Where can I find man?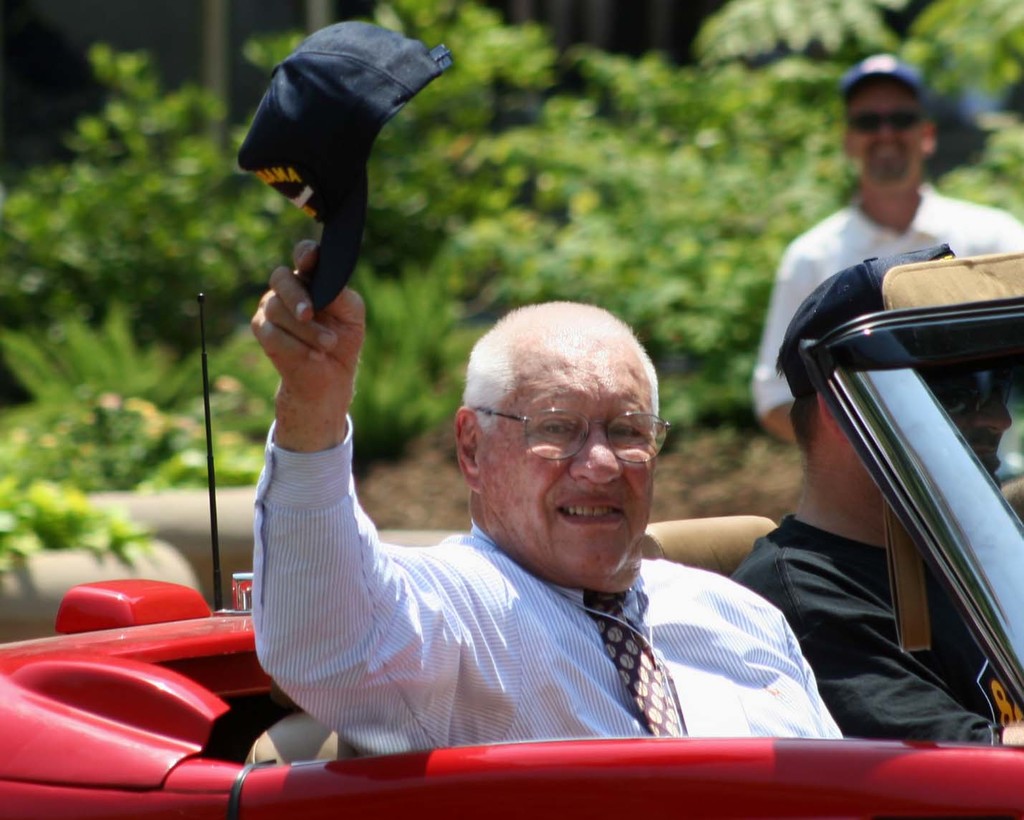
You can find it at (234, 222, 863, 765).
